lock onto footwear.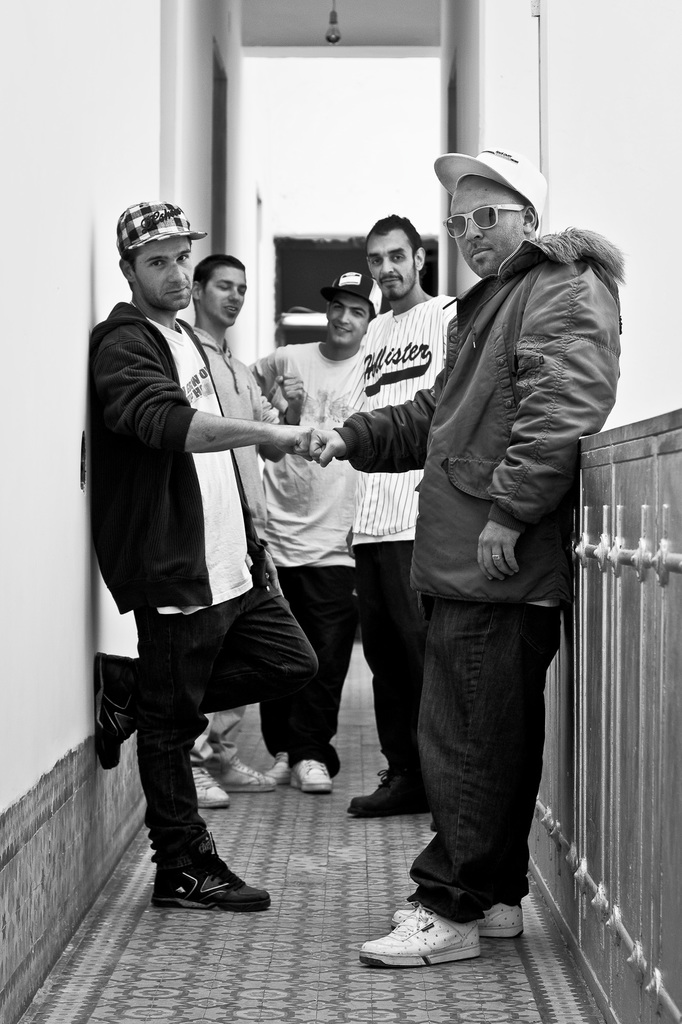
Locked: BBox(360, 900, 489, 970).
